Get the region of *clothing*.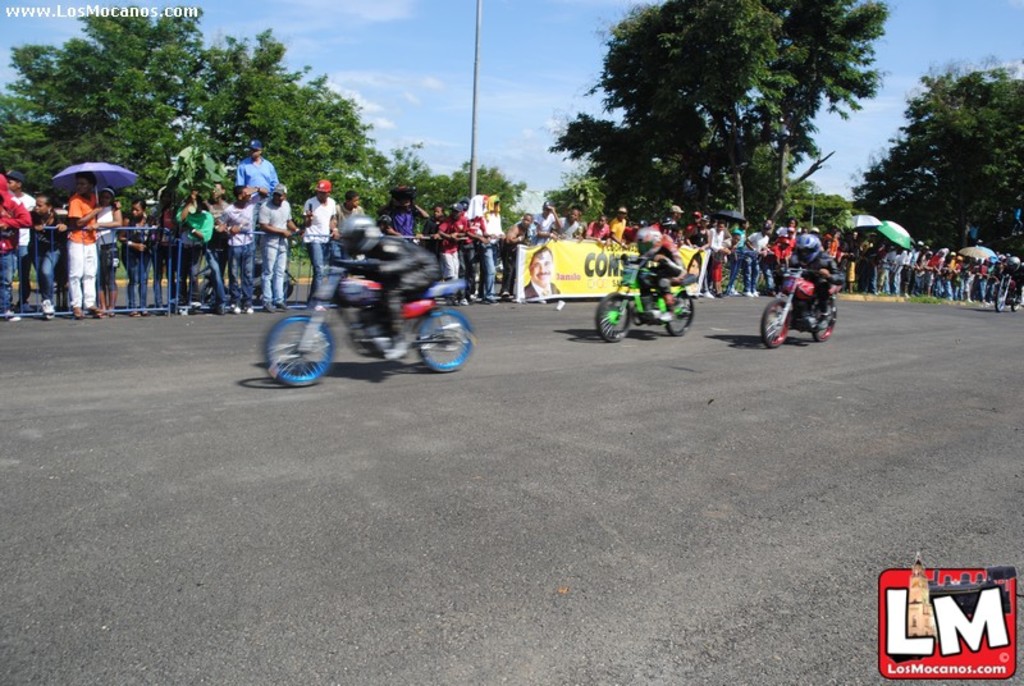
[x1=337, y1=197, x2=375, y2=225].
